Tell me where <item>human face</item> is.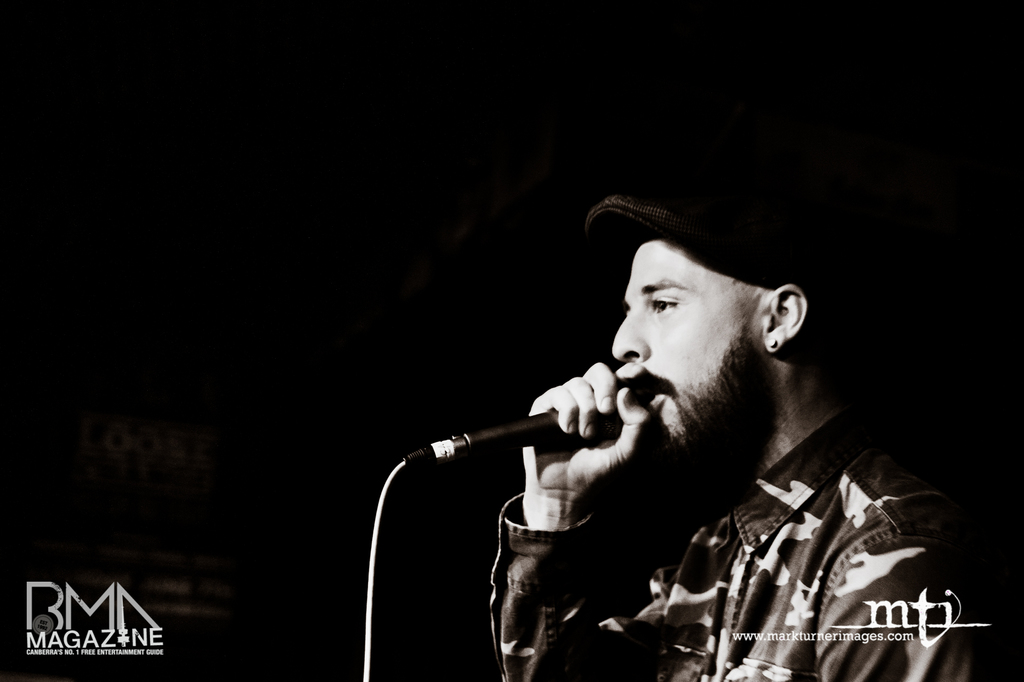
<item>human face</item> is at detection(609, 232, 763, 443).
